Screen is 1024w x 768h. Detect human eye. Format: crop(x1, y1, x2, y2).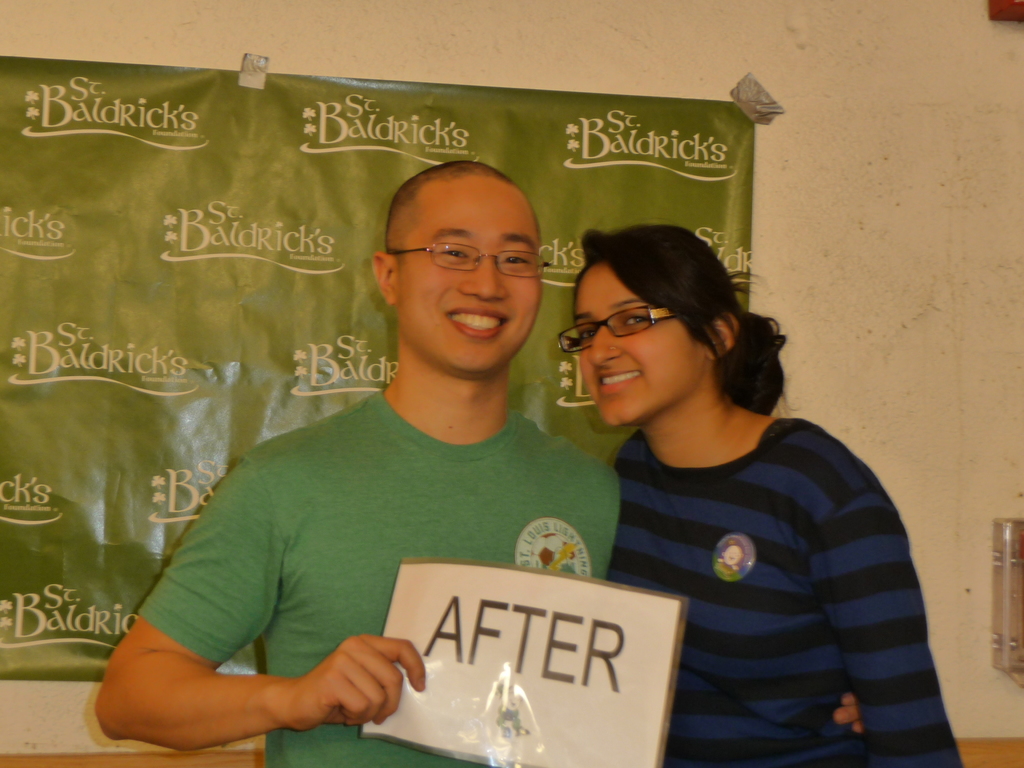
crop(618, 312, 650, 328).
